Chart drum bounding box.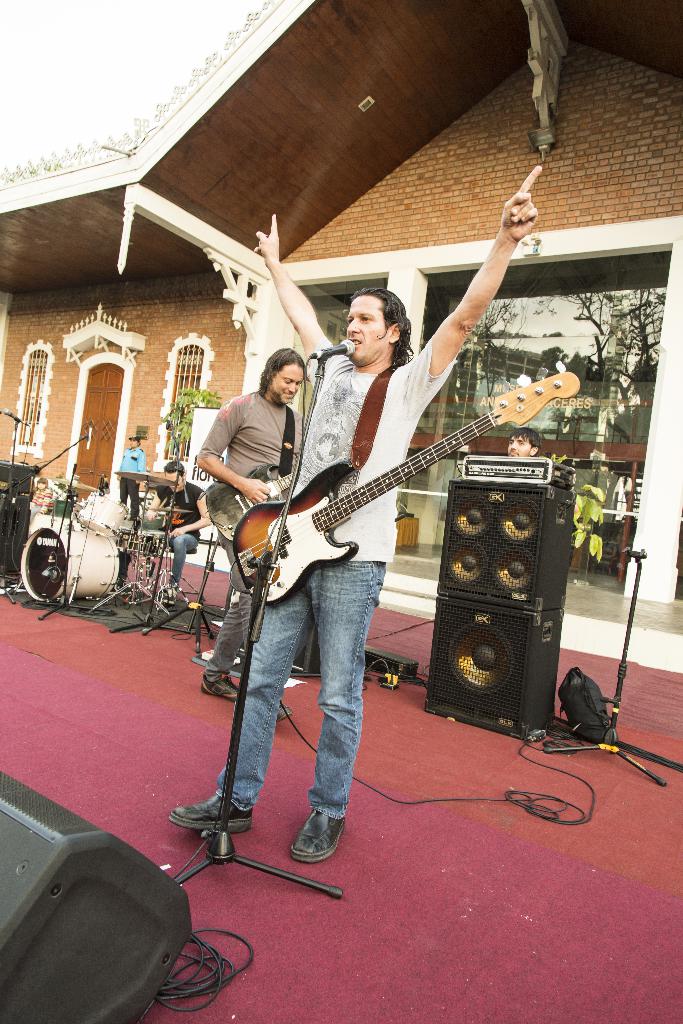
Charted: bbox=(22, 523, 119, 603).
